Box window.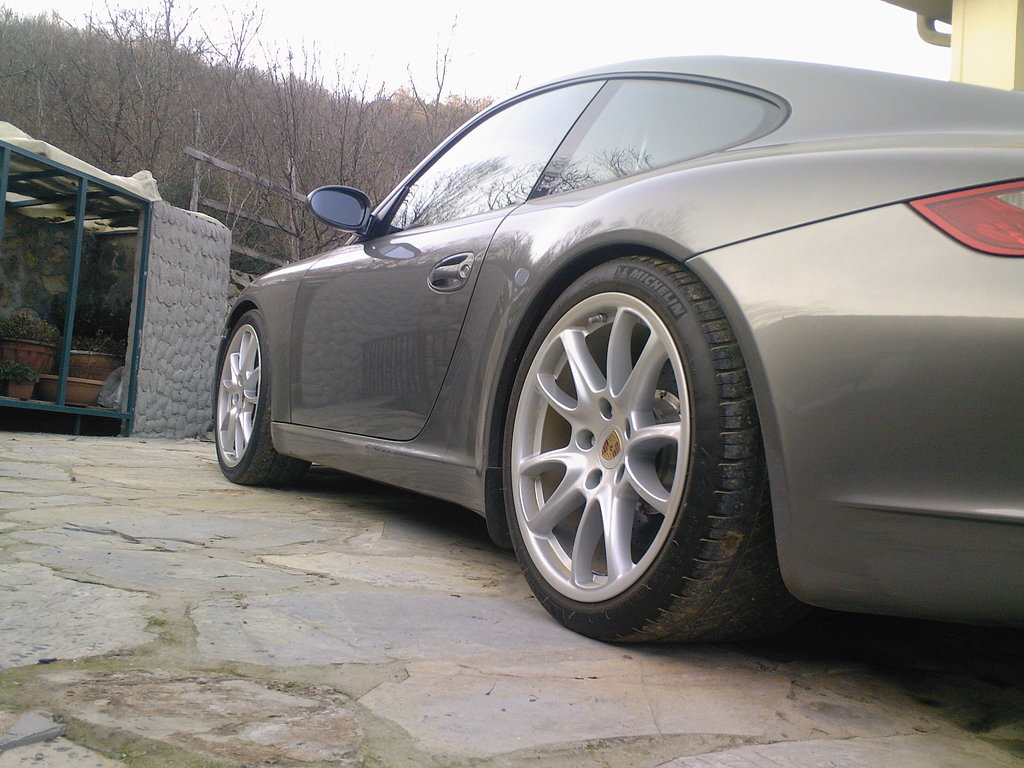
349,73,602,242.
